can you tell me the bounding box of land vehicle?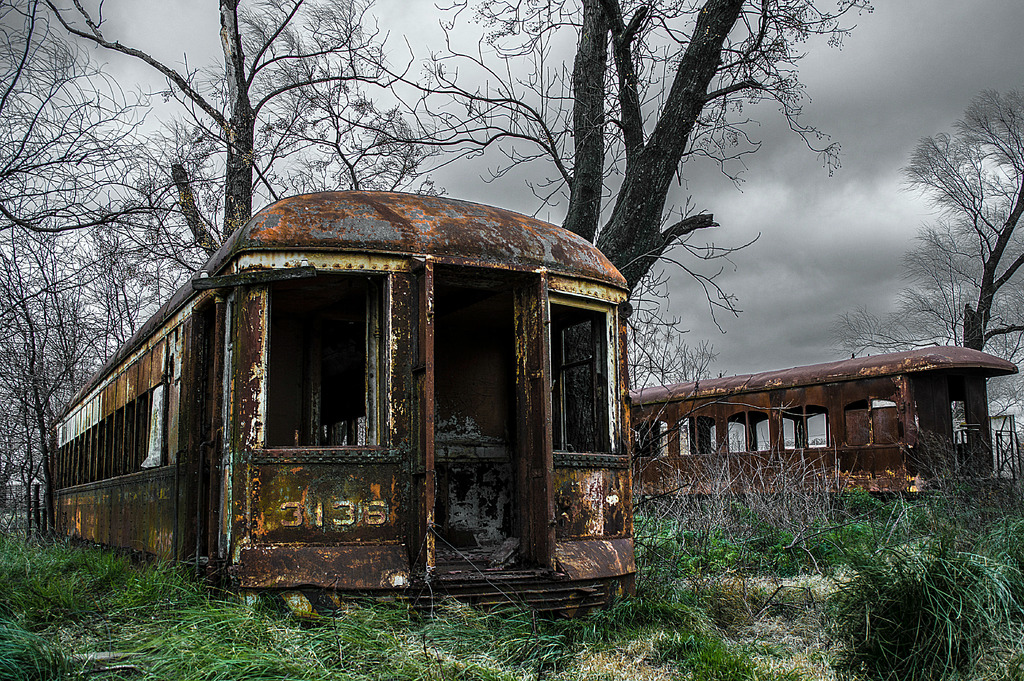
detection(625, 340, 1019, 510).
